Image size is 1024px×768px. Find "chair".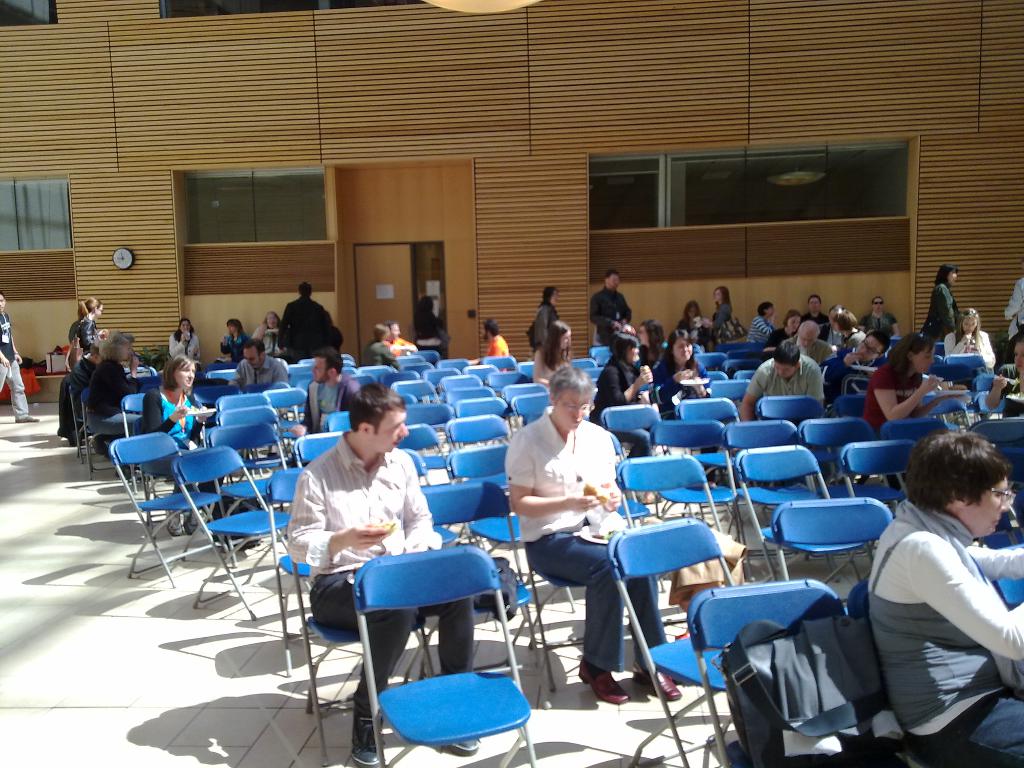
x1=209, y1=367, x2=237, y2=383.
